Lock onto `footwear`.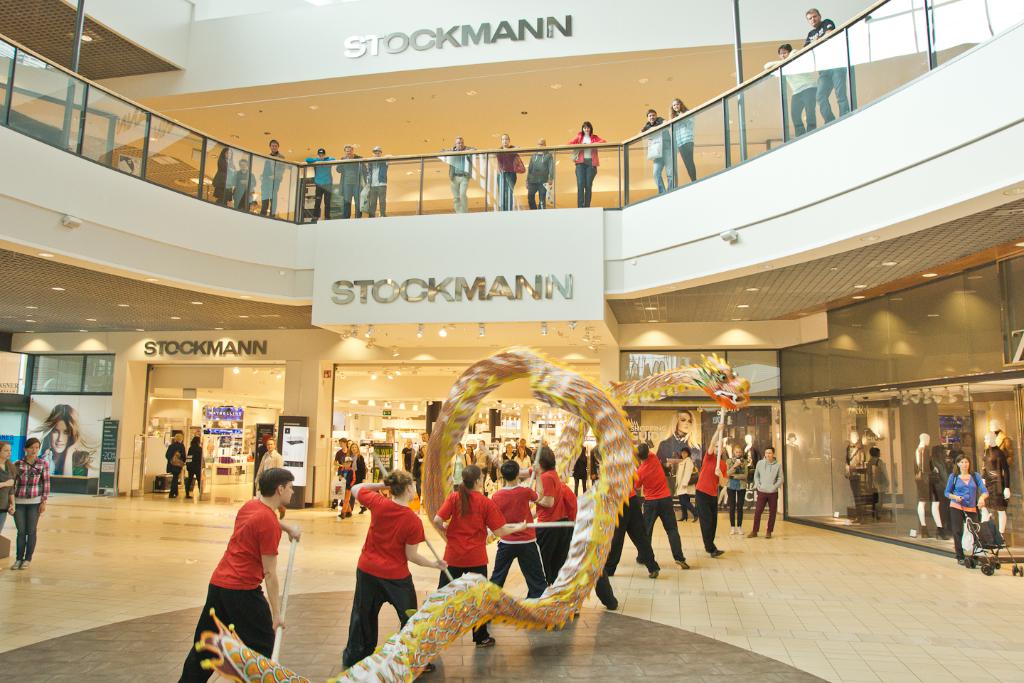
Locked: <region>649, 560, 657, 572</region>.
